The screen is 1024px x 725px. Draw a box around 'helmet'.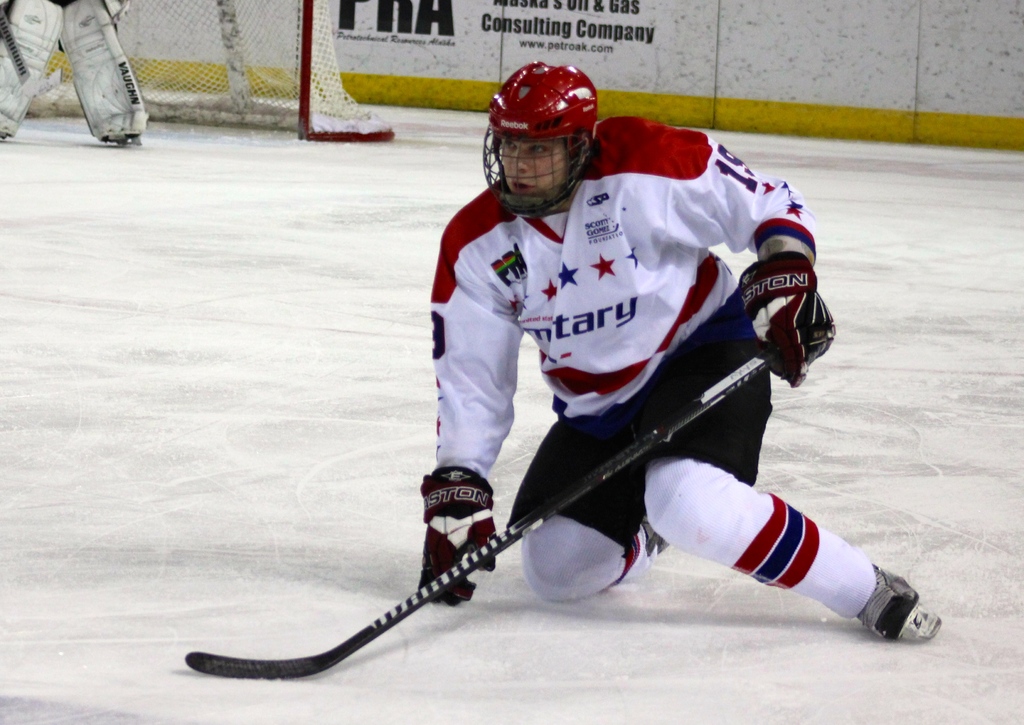
[x1=493, y1=53, x2=598, y2=204].
